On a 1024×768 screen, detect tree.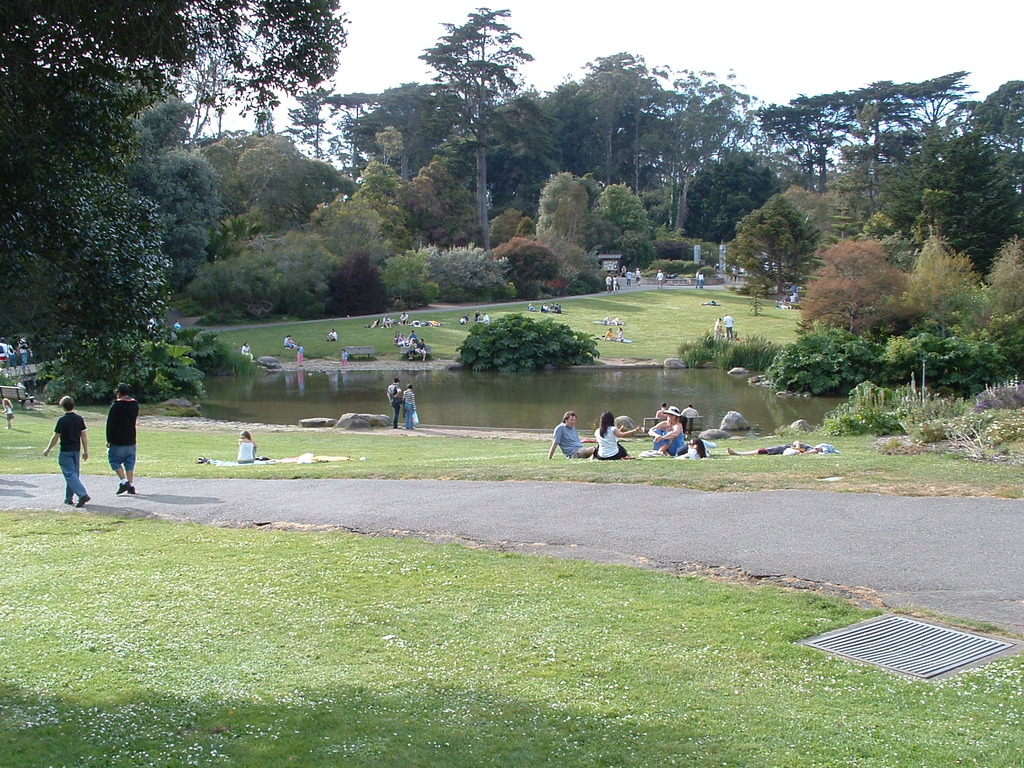
181/131/358/243.
